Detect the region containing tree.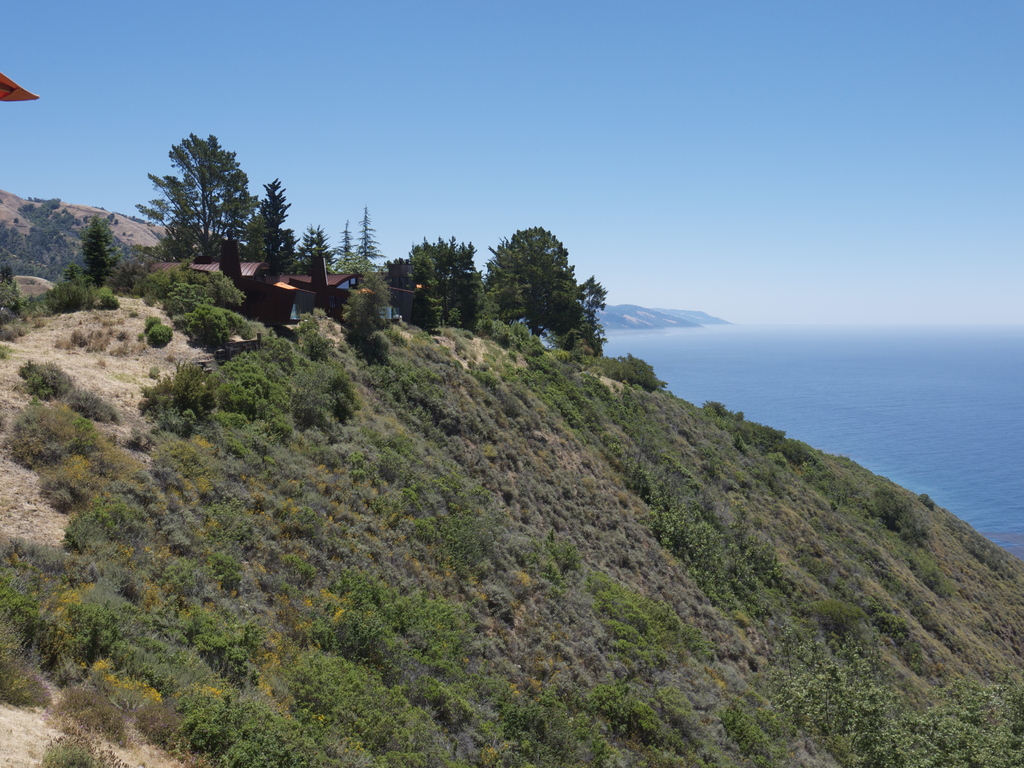
334 279 392 372.
